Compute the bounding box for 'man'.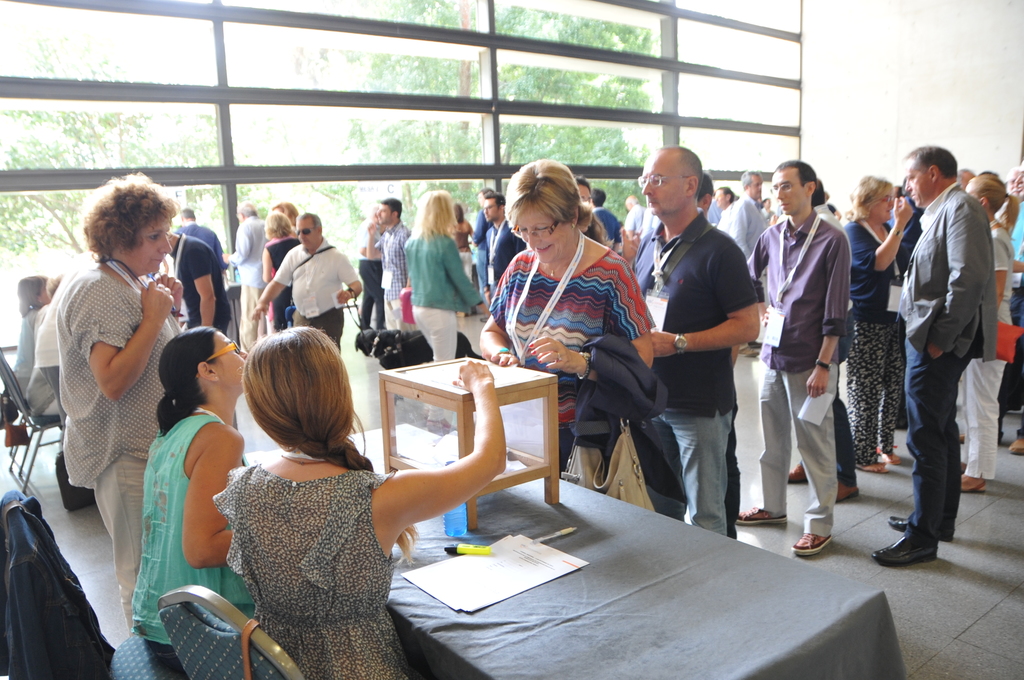
left=630, top=147, right=760, bottom=535.
